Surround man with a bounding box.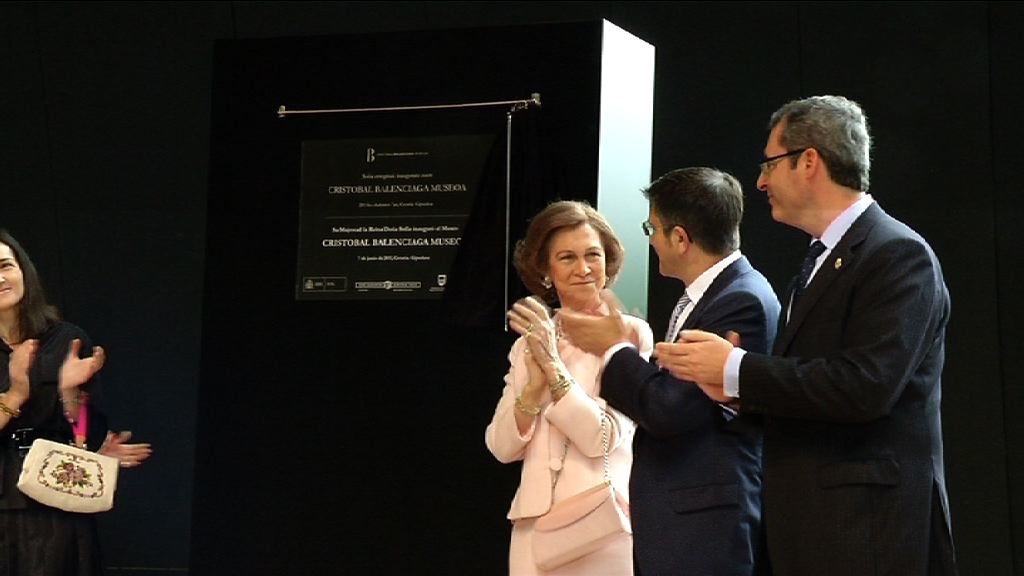
<region>652, 96, 961, 575</region>.
